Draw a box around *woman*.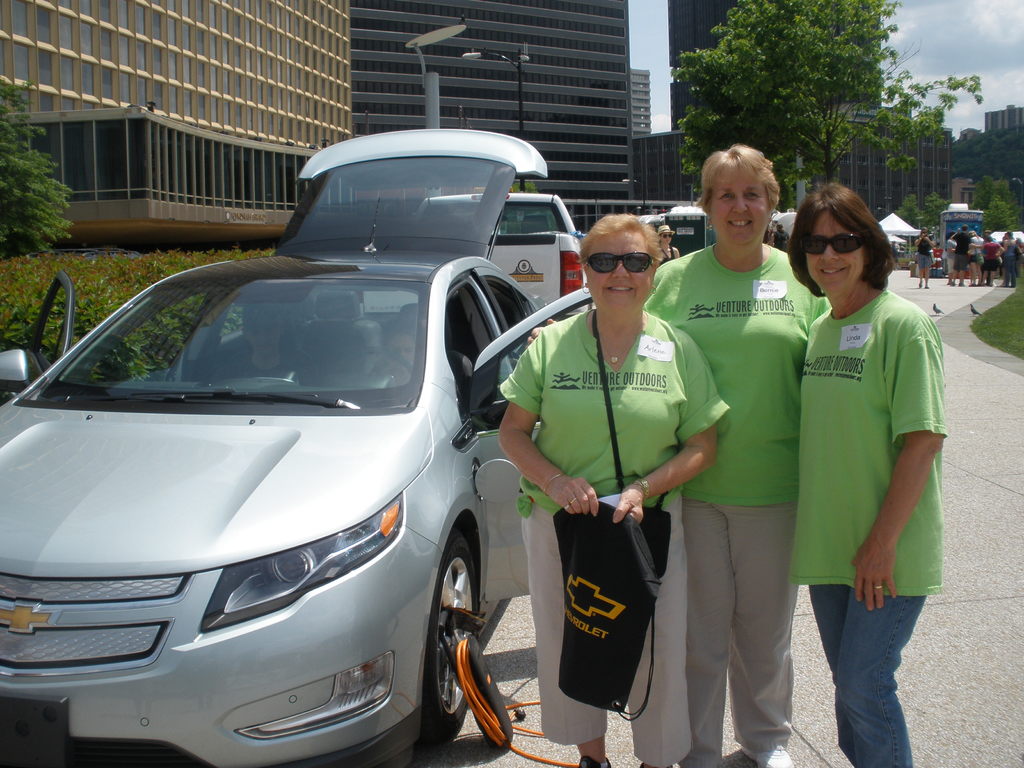
select_region(917, 228, 934, 287).
